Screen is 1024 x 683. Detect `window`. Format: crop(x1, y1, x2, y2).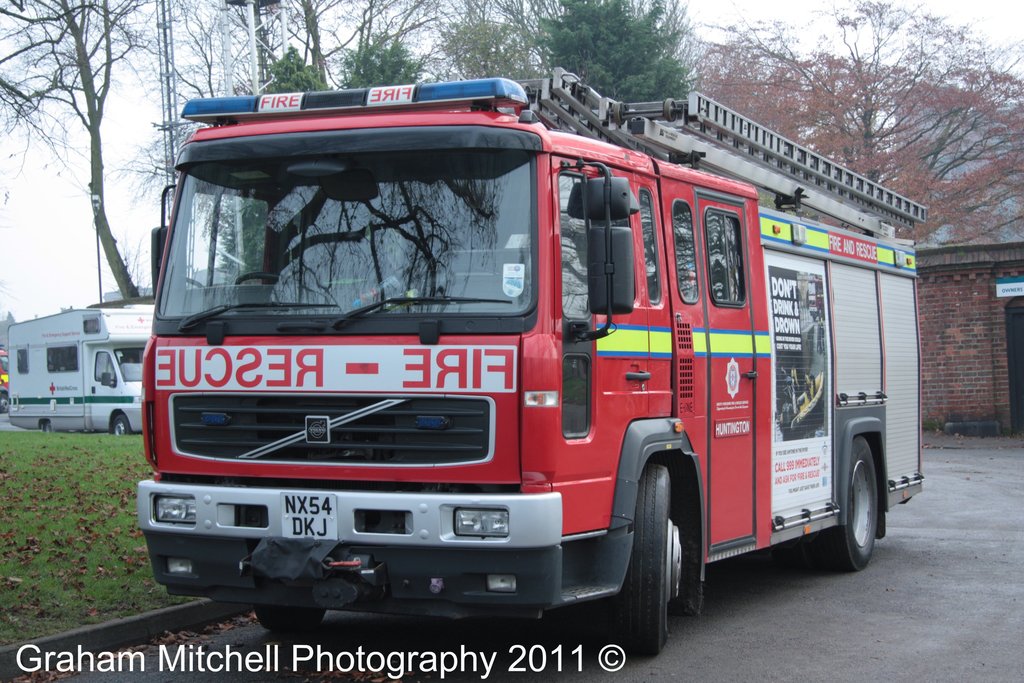
crop(156, 142, 534, 320).
